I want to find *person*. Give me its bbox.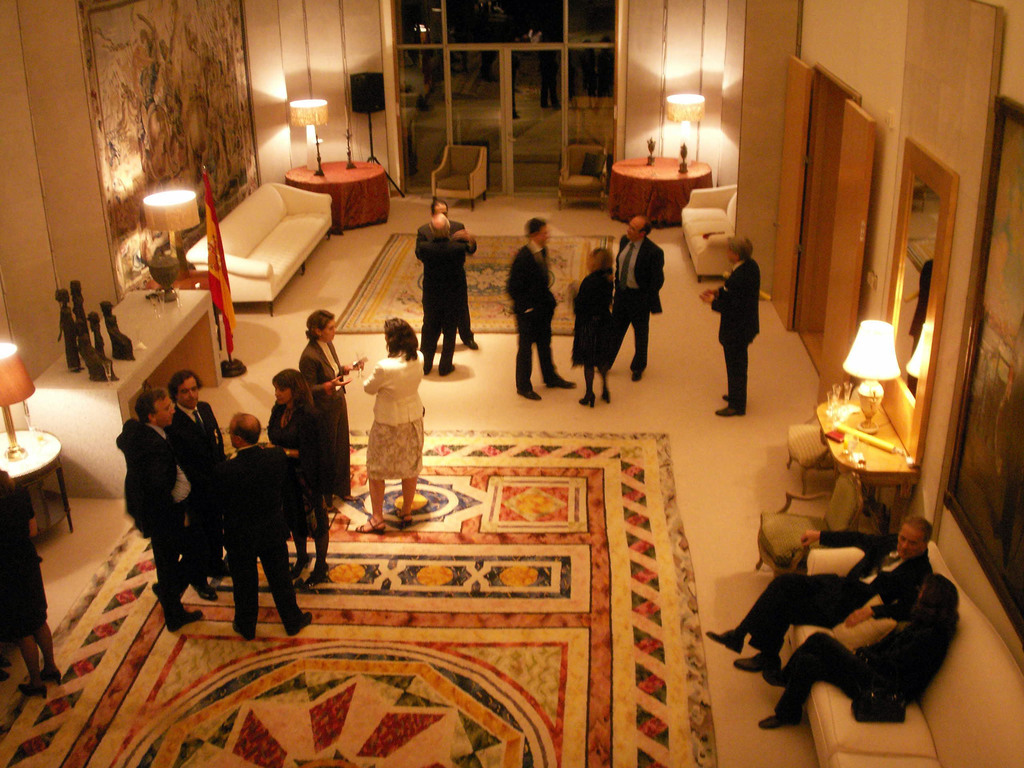
{"x1": 706, "y1": 516, "x2": 934, "y2": 688}.
